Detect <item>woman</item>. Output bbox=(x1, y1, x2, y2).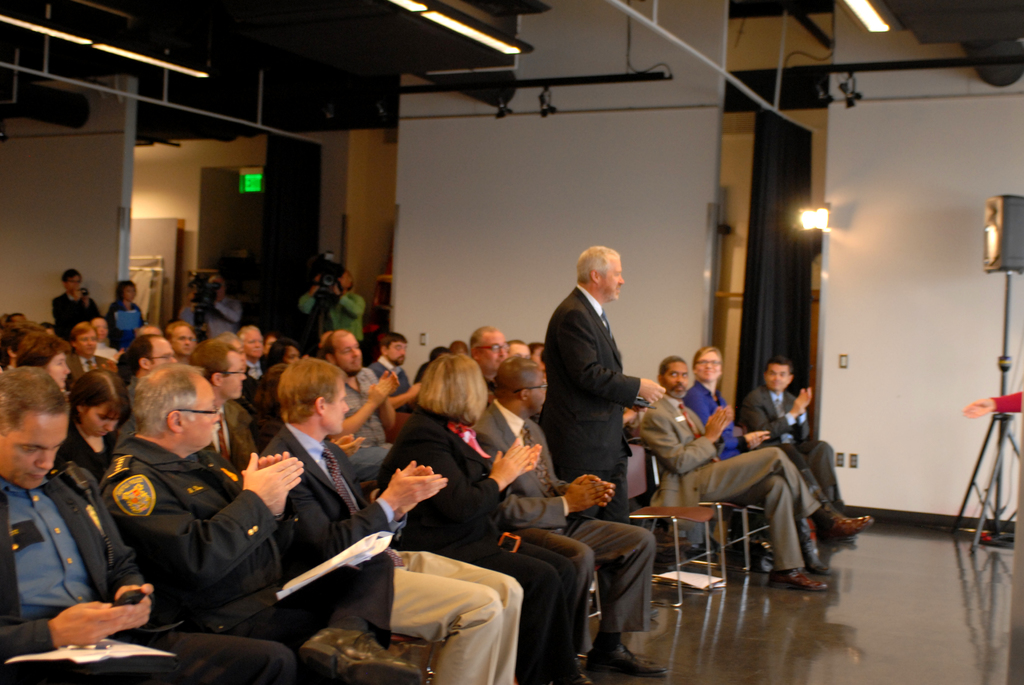
bbox=(268, 338, 304, 369).
